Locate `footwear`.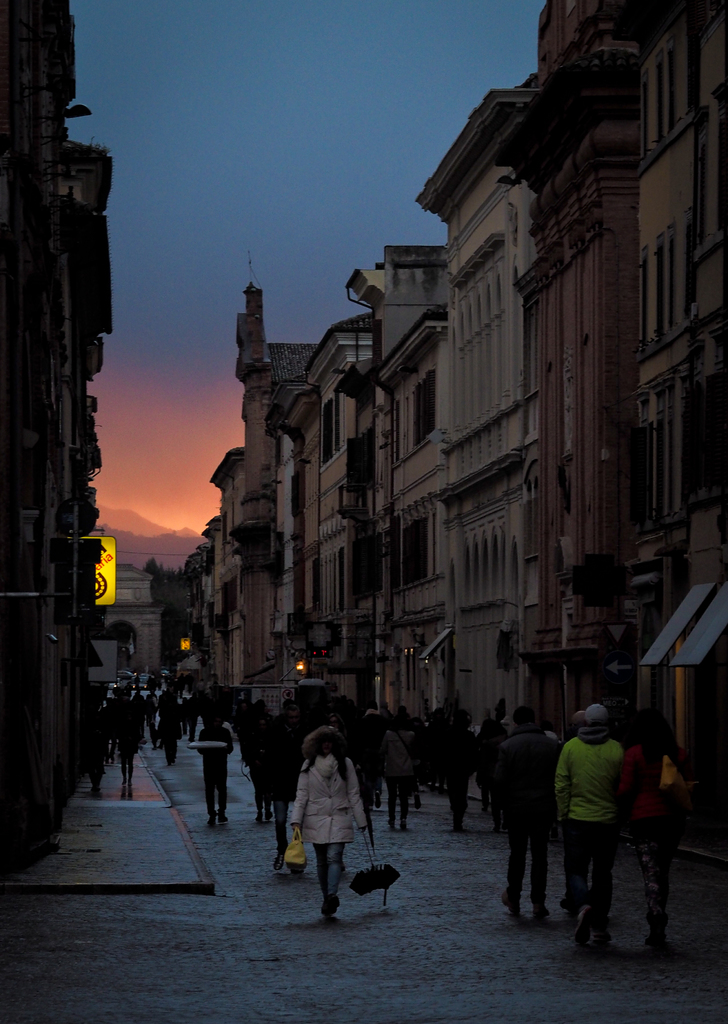
Bounding box: x1=482 y1=810 x2=489 y2=813.
